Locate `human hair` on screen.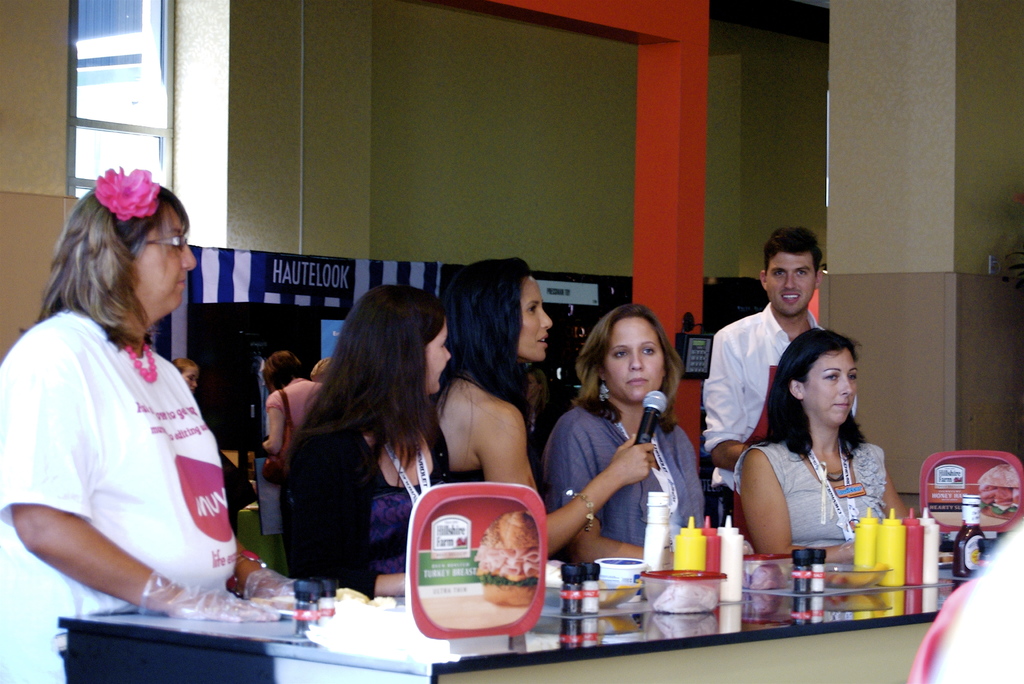
On screen at detection(764, 225, 825, 277).
